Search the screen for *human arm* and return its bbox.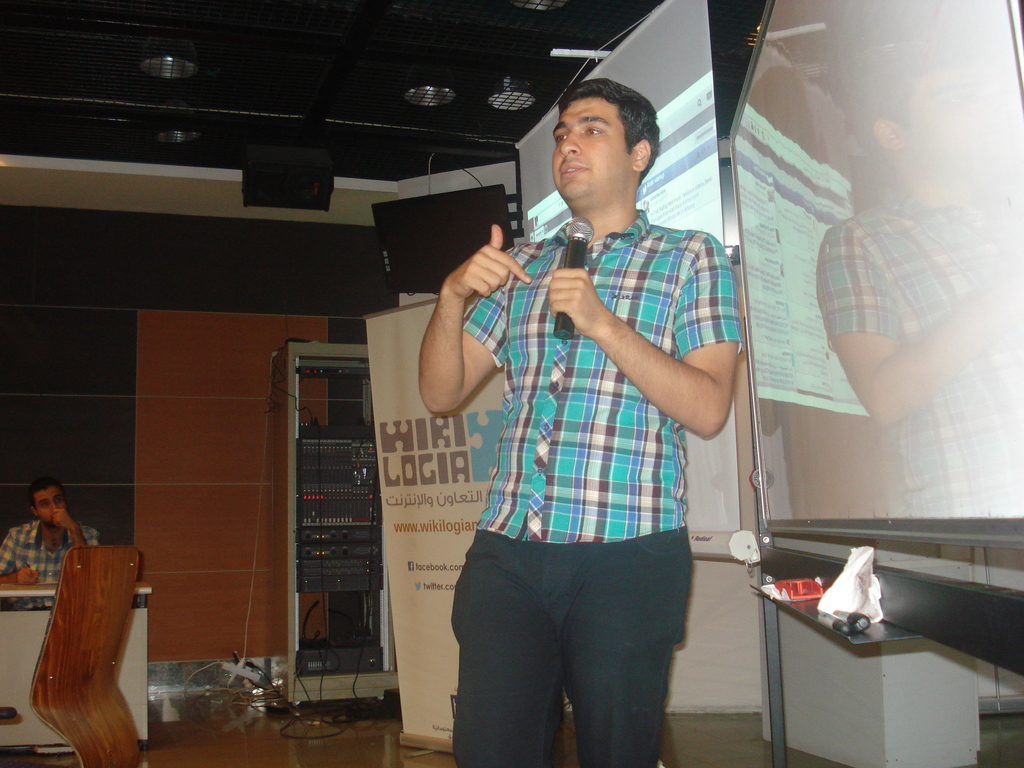
Found: 0:525:40:584.
